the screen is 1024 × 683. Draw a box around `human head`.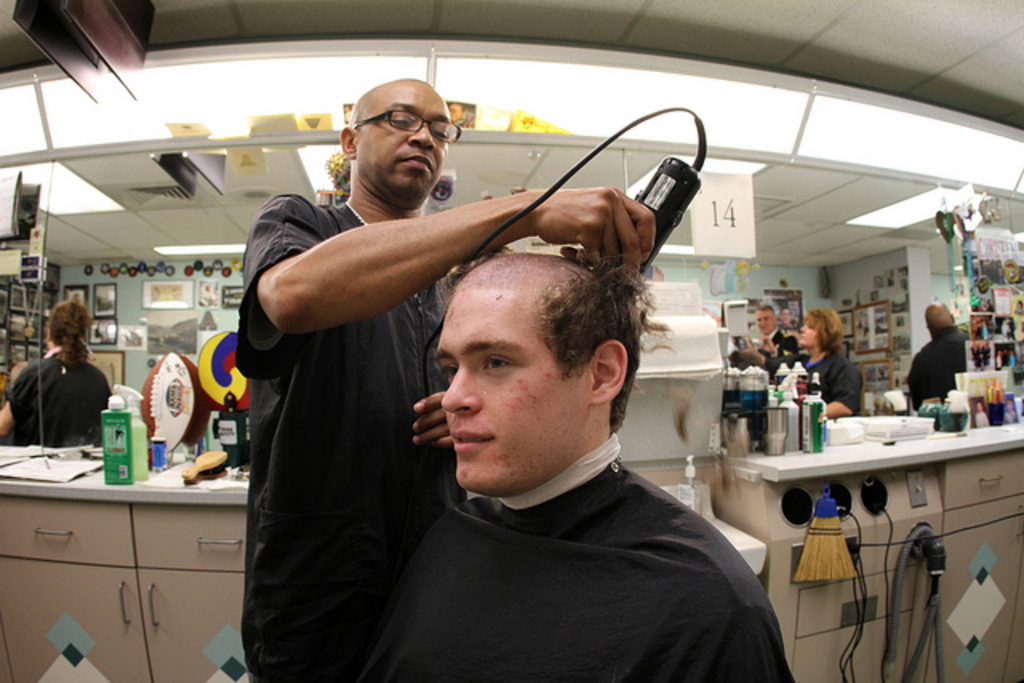
<bbox>336, 78, 456, 205</bbox>.
